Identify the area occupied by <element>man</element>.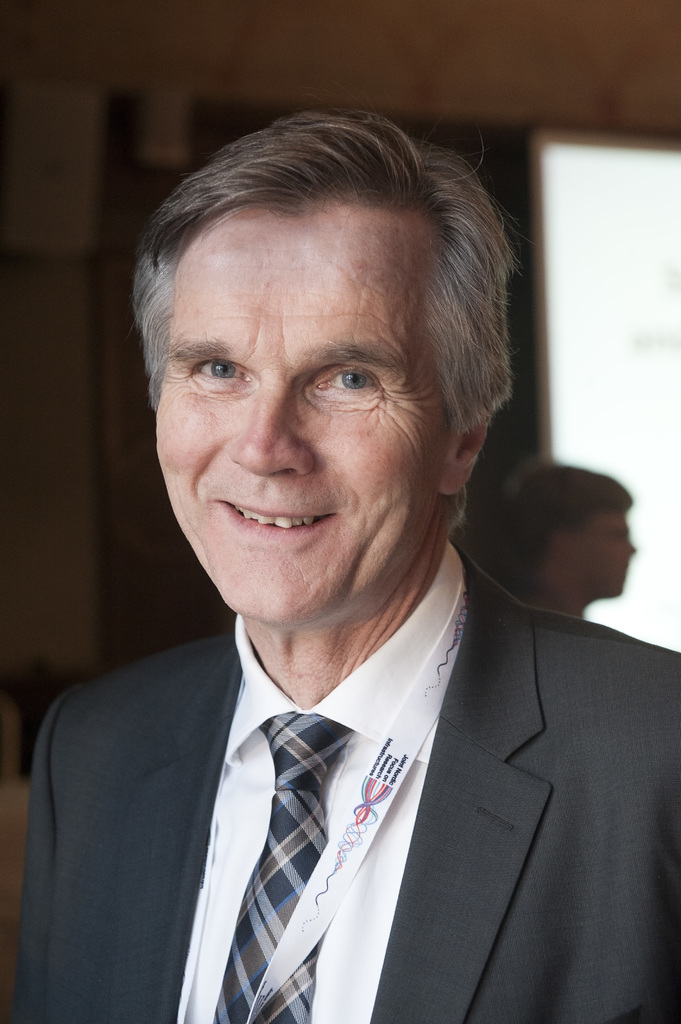
Area: [left=0, top=179, right=680, bottom=995].
